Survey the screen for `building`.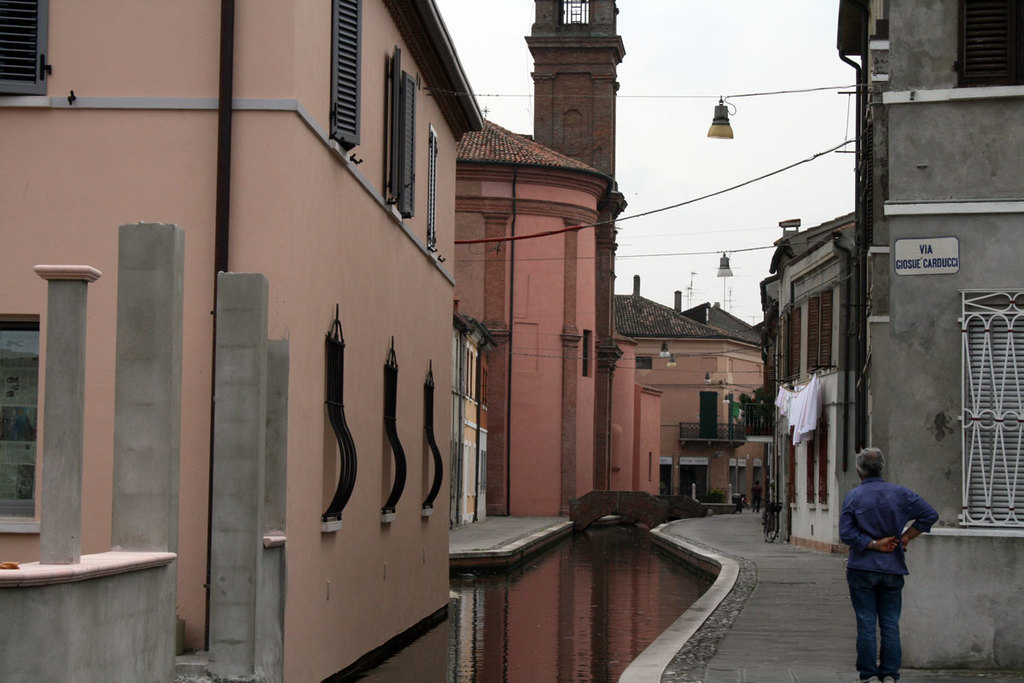
Survey found: <box>611,280,760,508</box>.
